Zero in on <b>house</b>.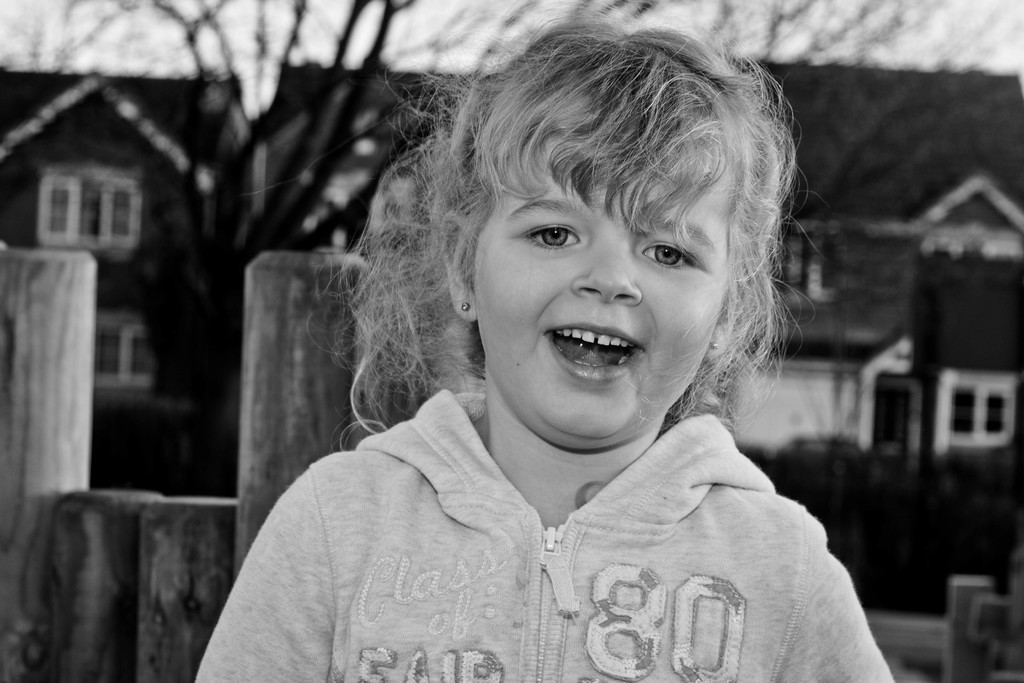
Zeroed in: 10, 68, 301, 566.
